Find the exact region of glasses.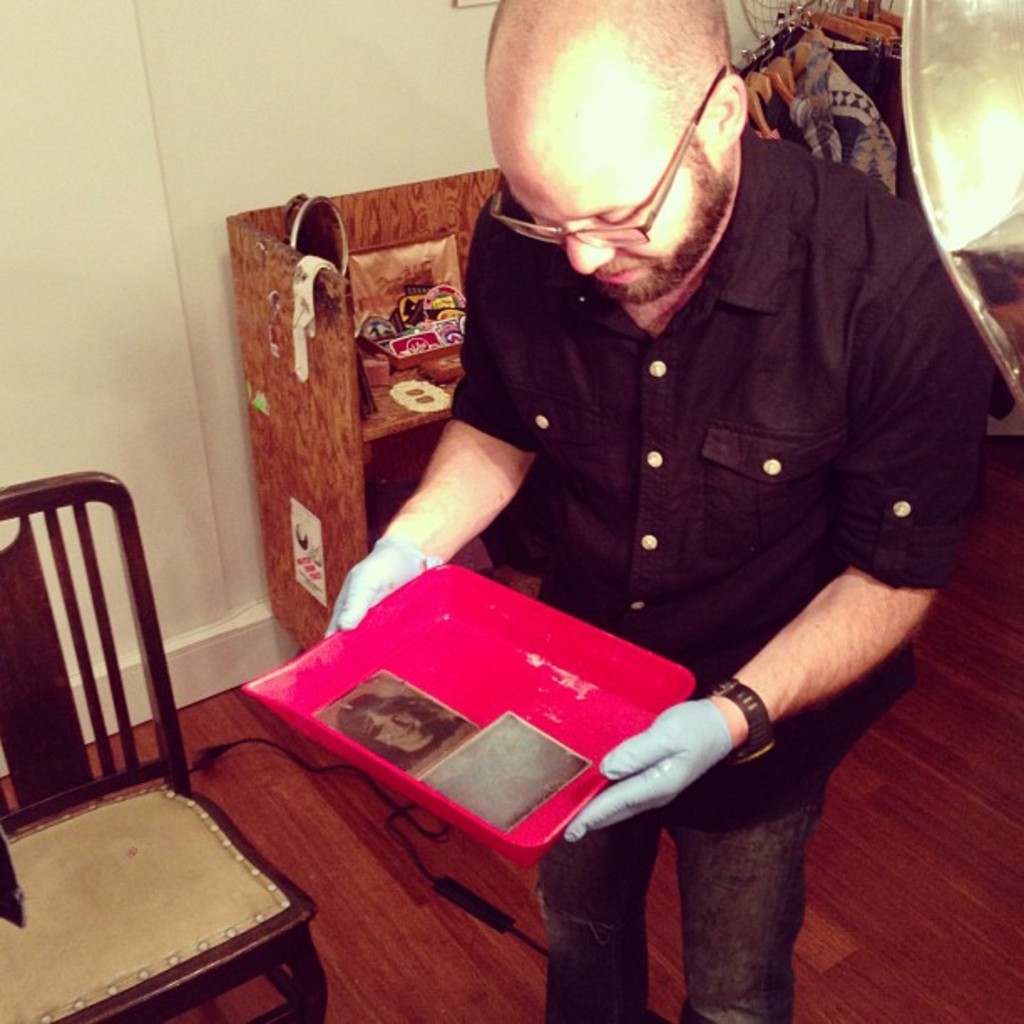
Exact region: <region>487, 60, 750, 253</region>.
